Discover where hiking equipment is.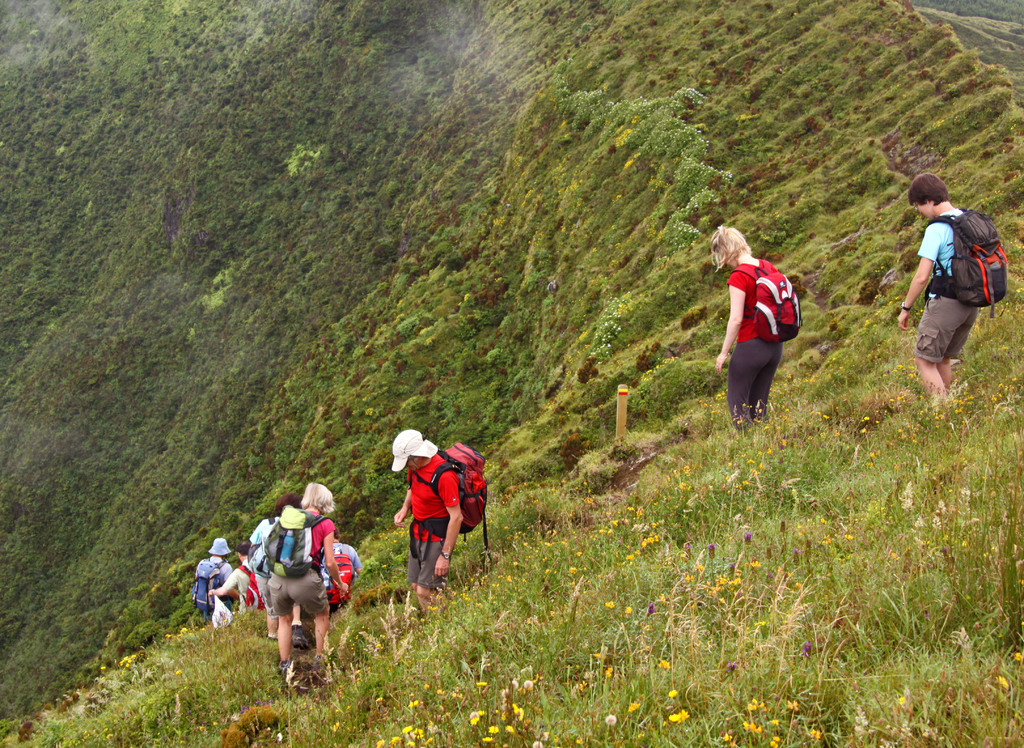
Discovered at 408 434 492 555.
